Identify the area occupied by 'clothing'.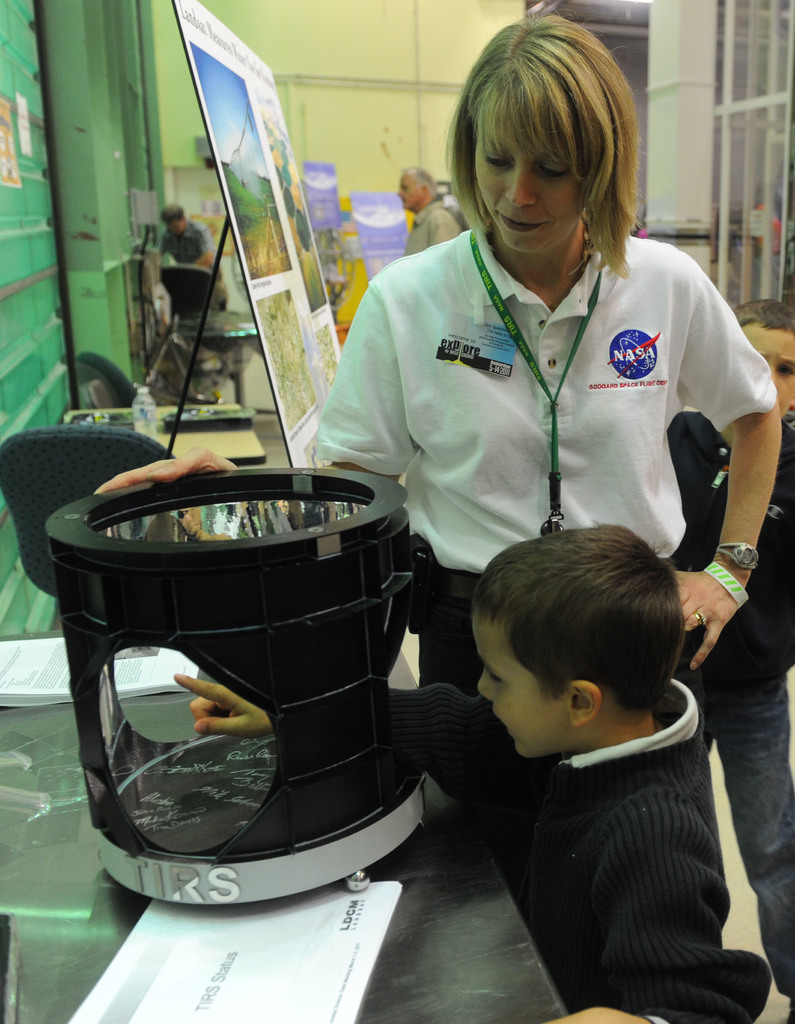
Area: bbox=[162, 221, 211, 267].
